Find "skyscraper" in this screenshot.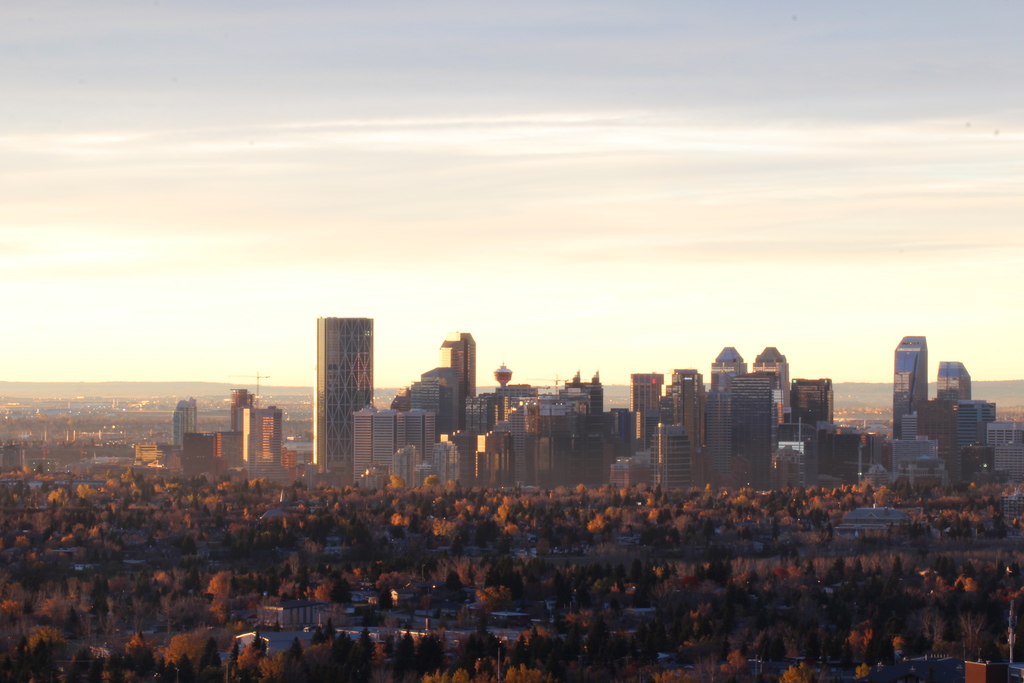
The bounding box for "skyscraper" is <box>790,375,832,425</box>.
